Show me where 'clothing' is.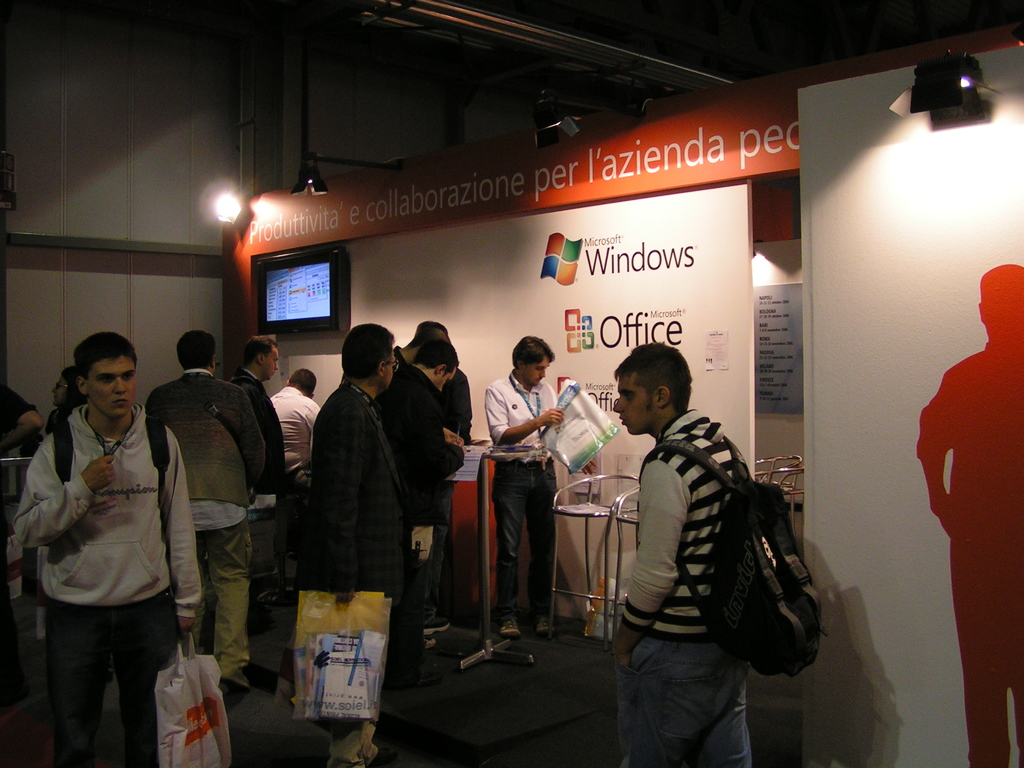
'clothing' is at left=0, top=379, right=39, bottom=437.
